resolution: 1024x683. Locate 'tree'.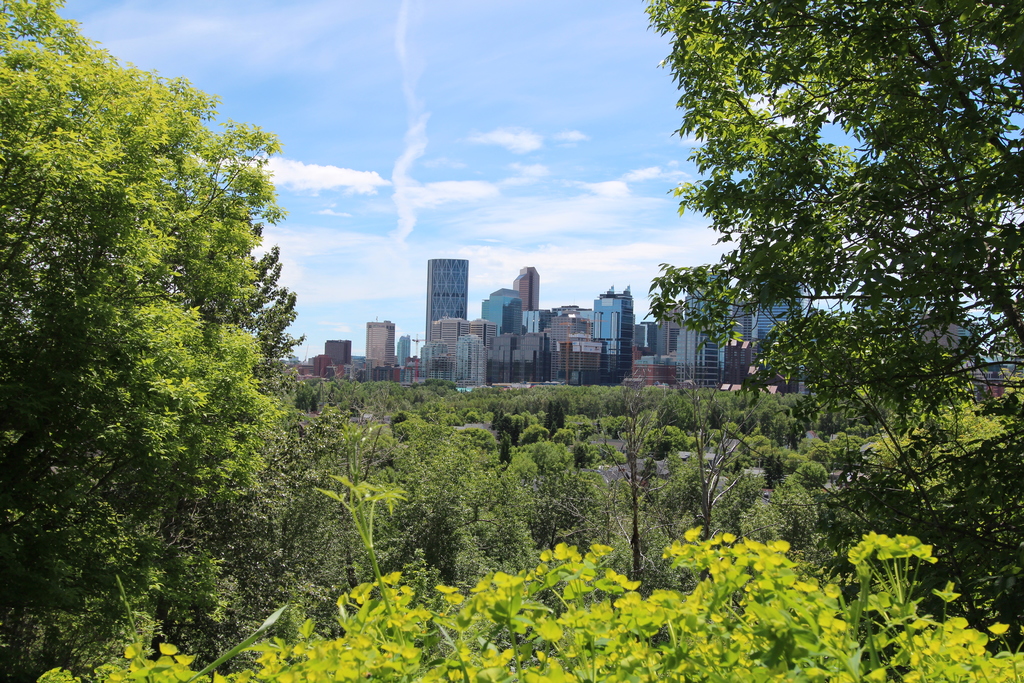
left=636, top=0, right=1023, bottom=661.
